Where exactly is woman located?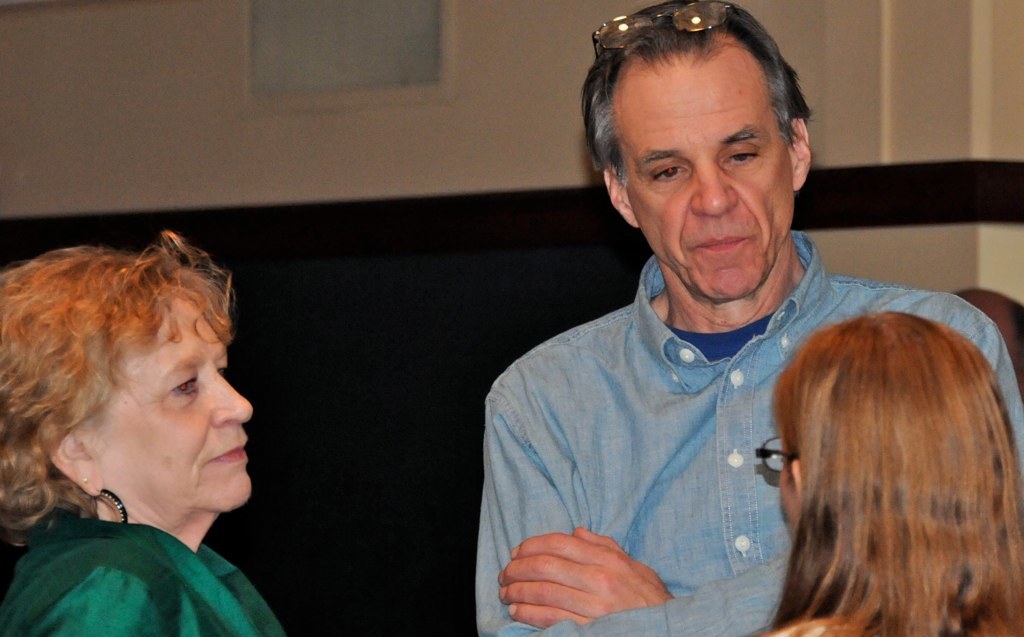
Its bounding box is [left=742, top=306, right=1023, bottom=636].
